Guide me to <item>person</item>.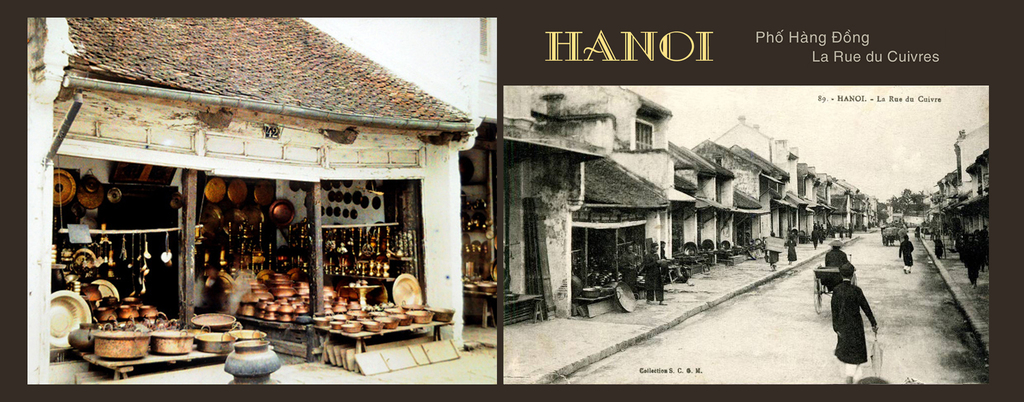
Guidance: crop(661, 239, 669, 280).
